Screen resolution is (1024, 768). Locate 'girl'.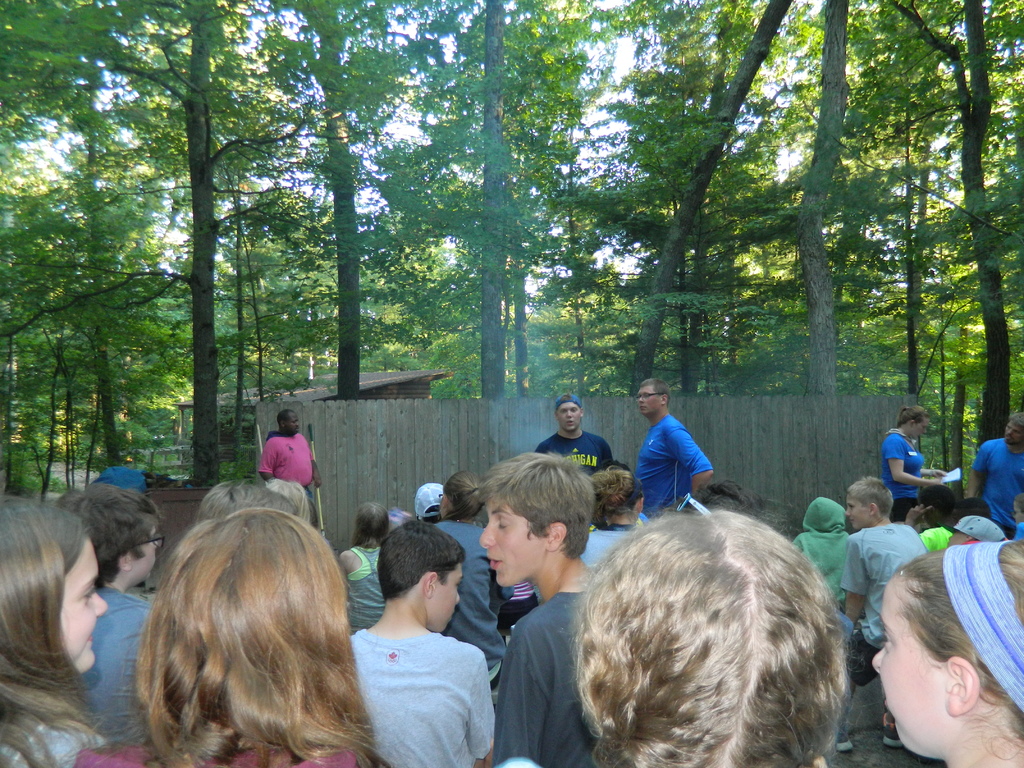
box=[0, 487, 106, 766].
